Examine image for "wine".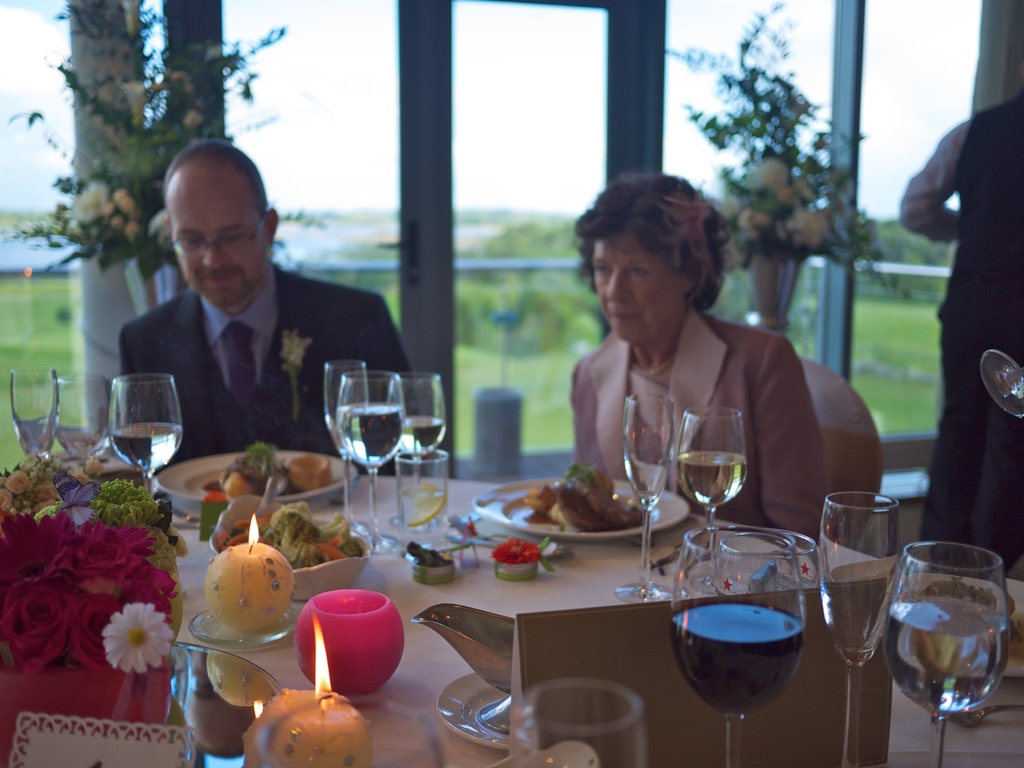
Examination result: (left=620, top=456, right=670, bottom=504).
